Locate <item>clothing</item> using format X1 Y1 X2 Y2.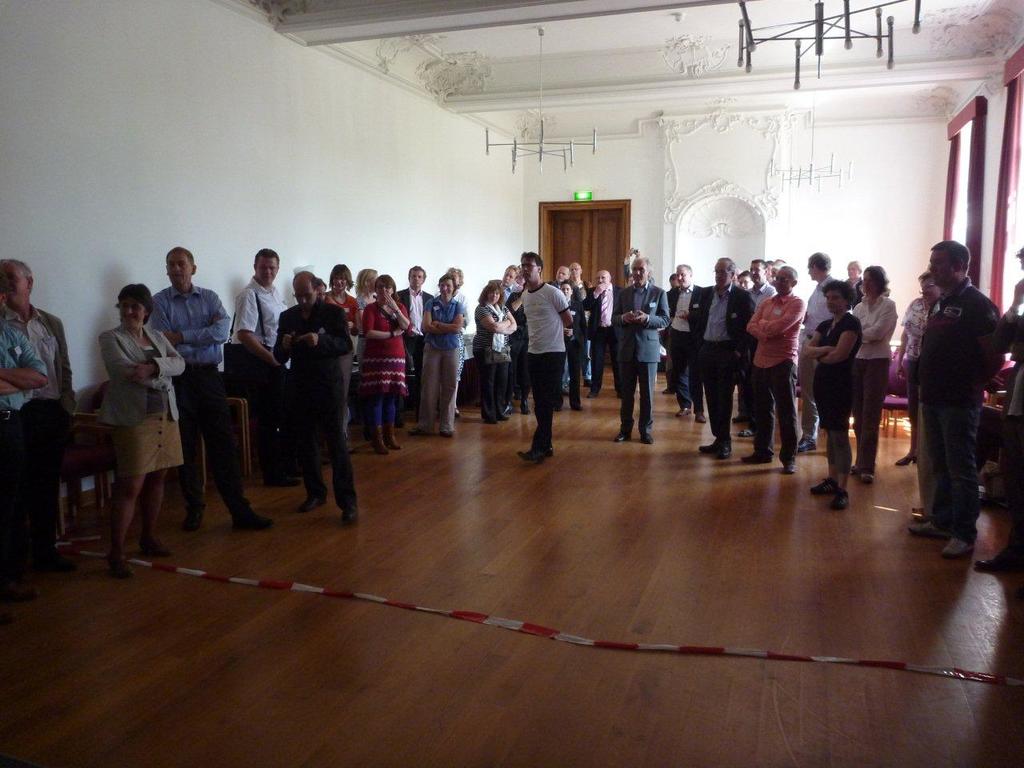
586 284 622 396.
